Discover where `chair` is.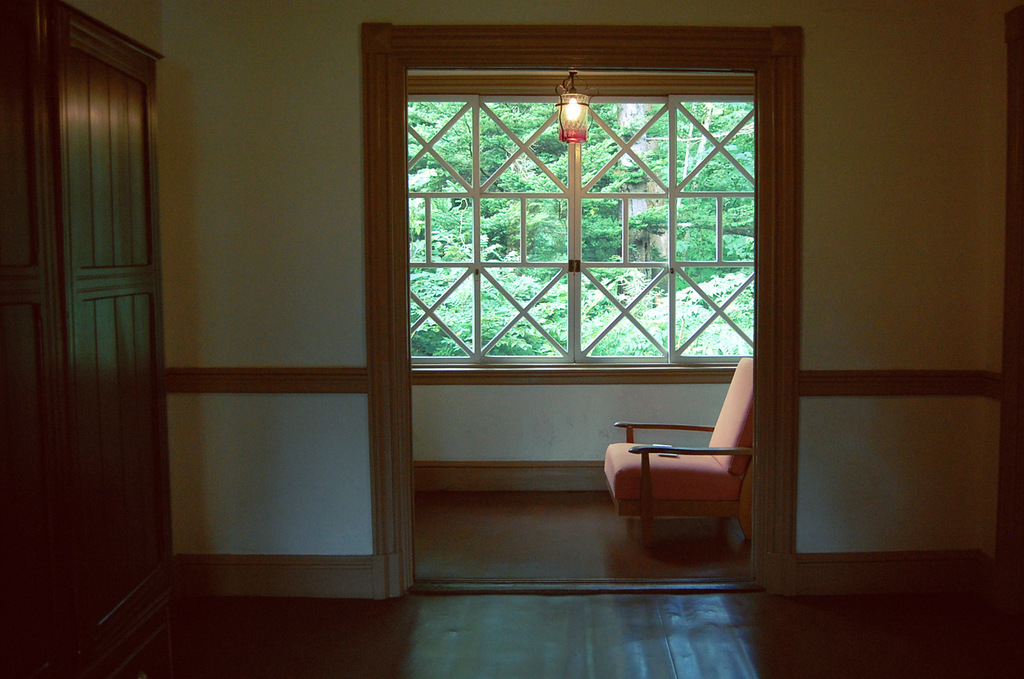
Discovered at <box>607,398,765,563</box>.
